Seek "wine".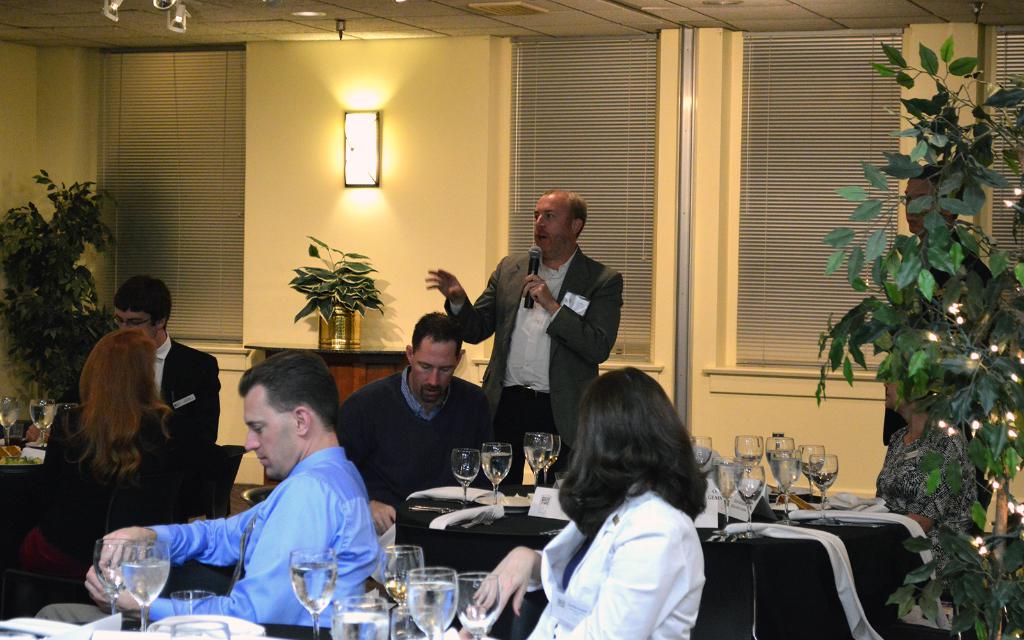
region(386, 579, 410, 604).
